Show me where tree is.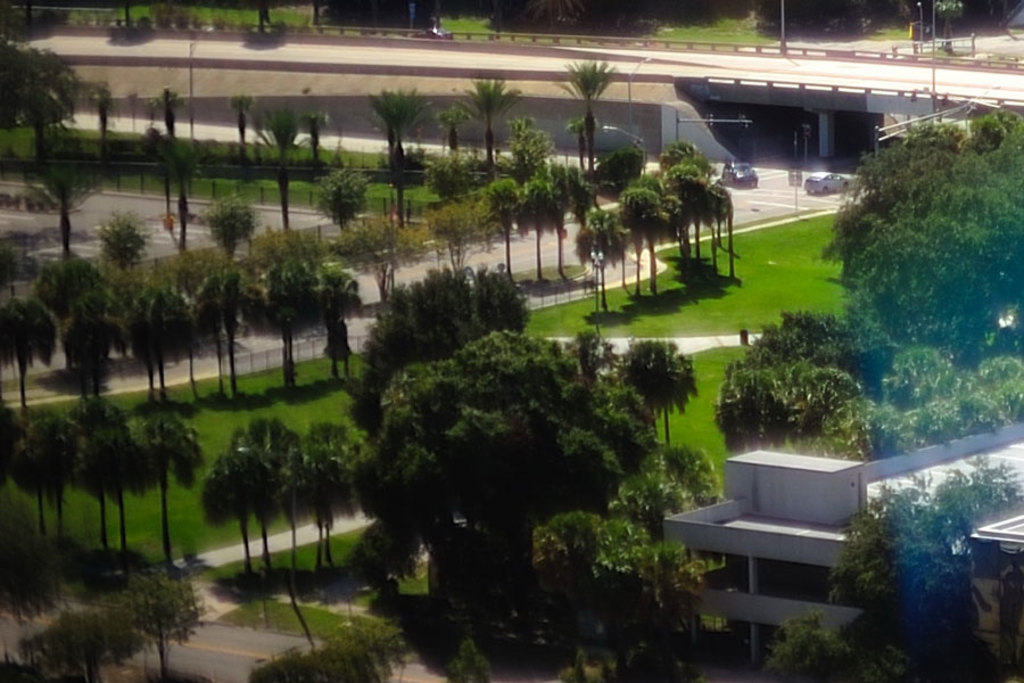
tree is at BBox(441, 174, 517, 274).
